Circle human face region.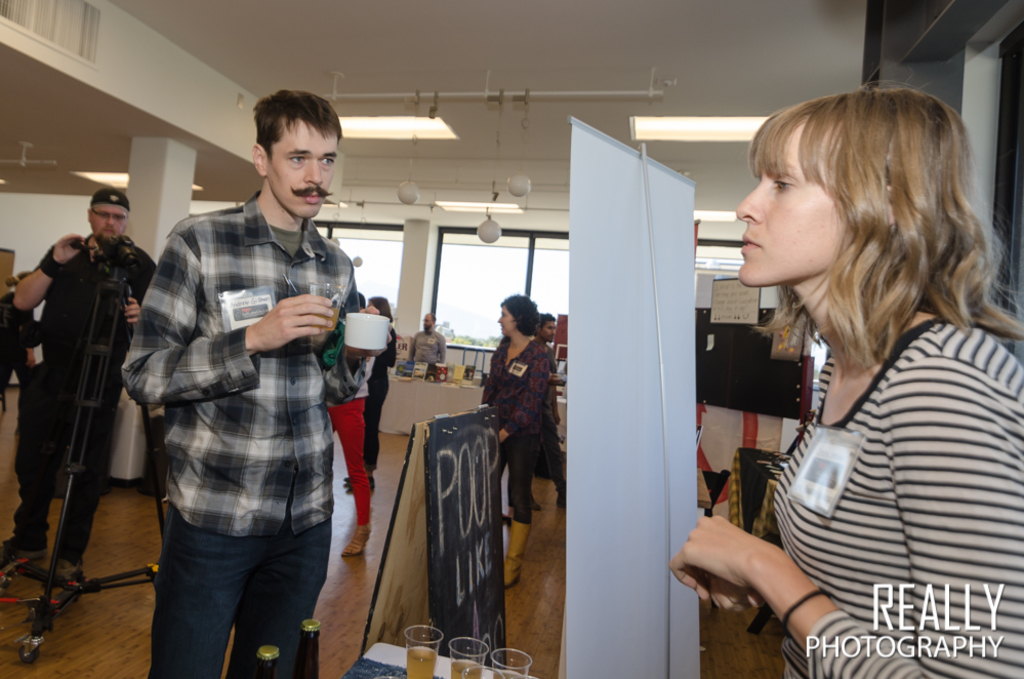
Region: bbox=[734, 123, 847, 289].
